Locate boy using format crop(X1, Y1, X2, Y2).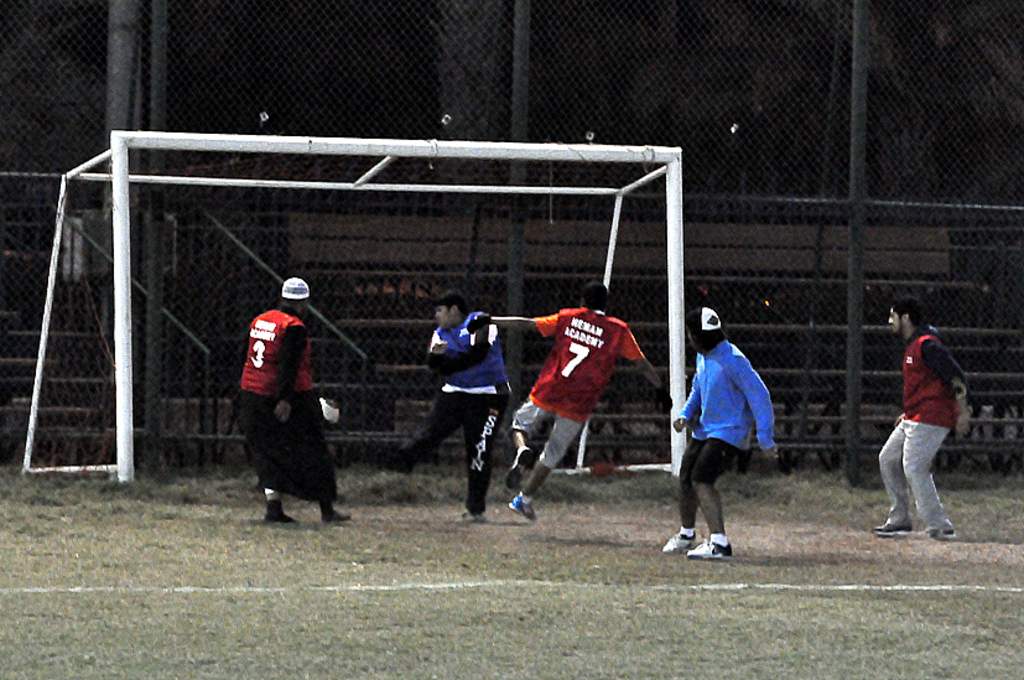
crop(660, 306, 781, 559).
